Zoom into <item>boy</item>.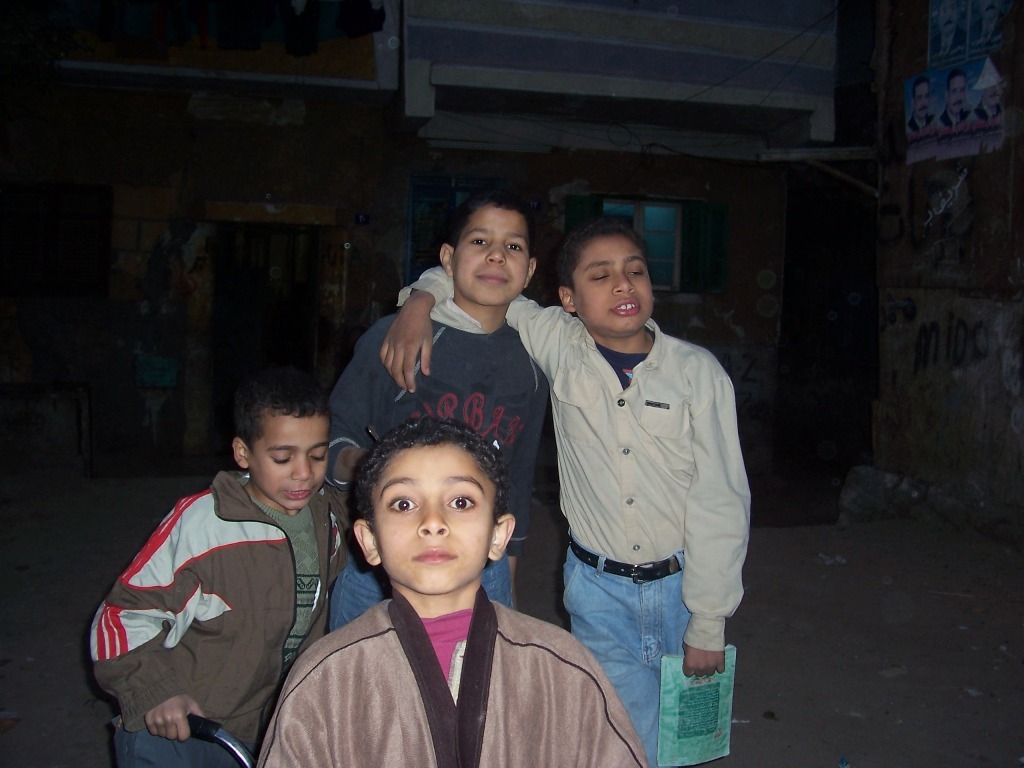
Zoom target: [x1=247, y1=411, x2=658, y2=767].
